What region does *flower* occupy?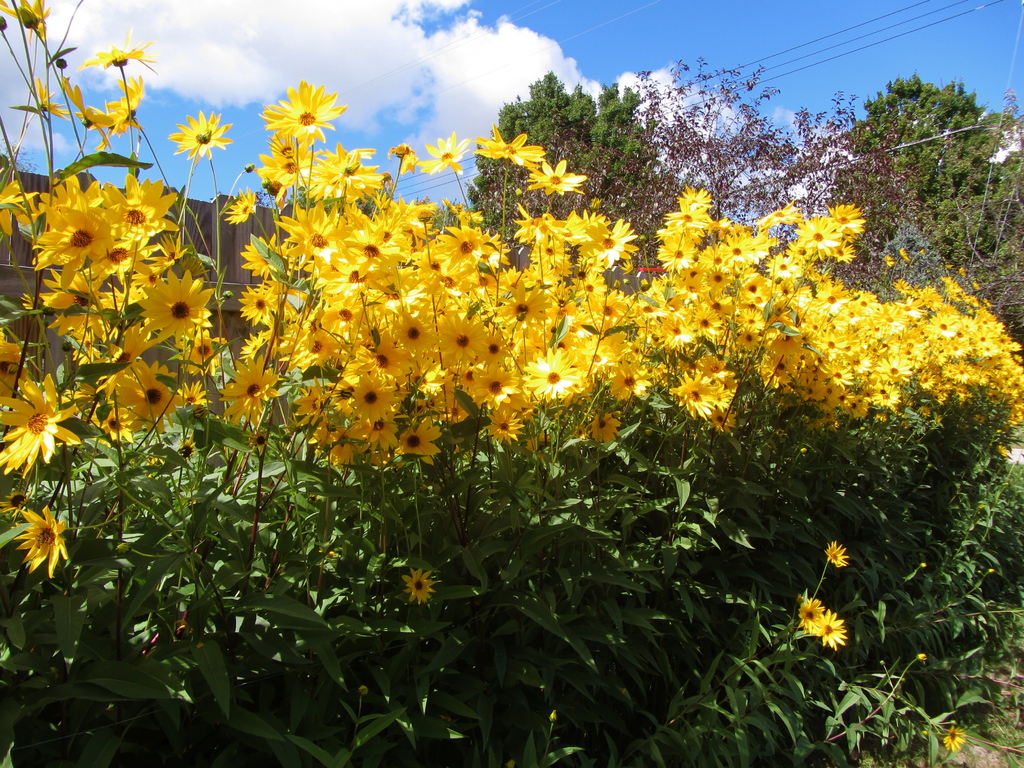
box(826, 540, 849, 570).
